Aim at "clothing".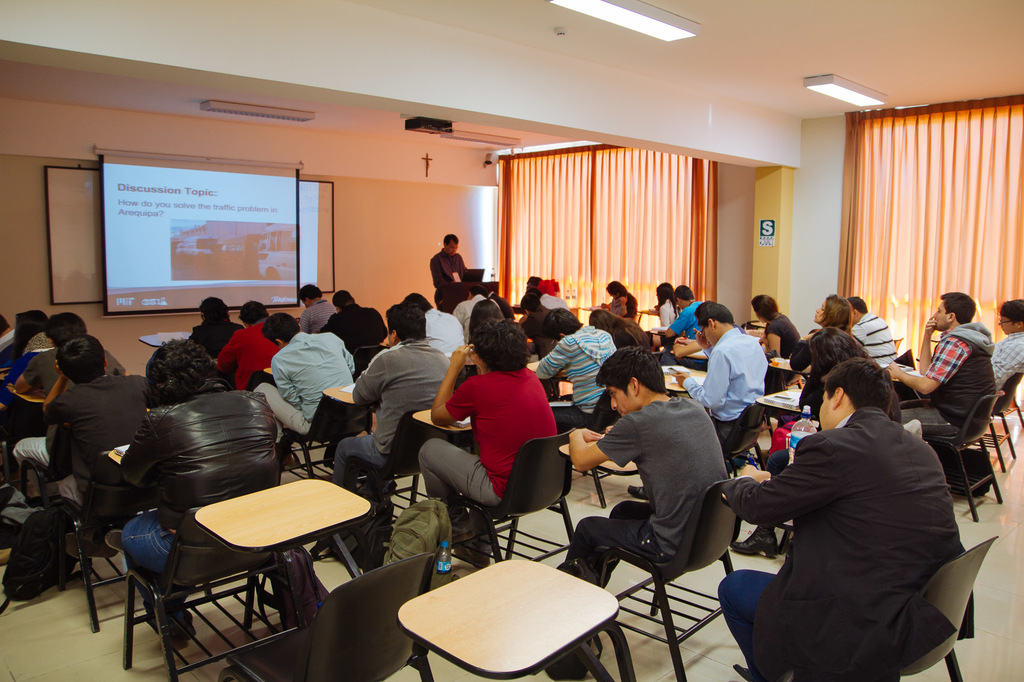
Aimed at [x1=430, y1=246, x2=469, y2=312].
